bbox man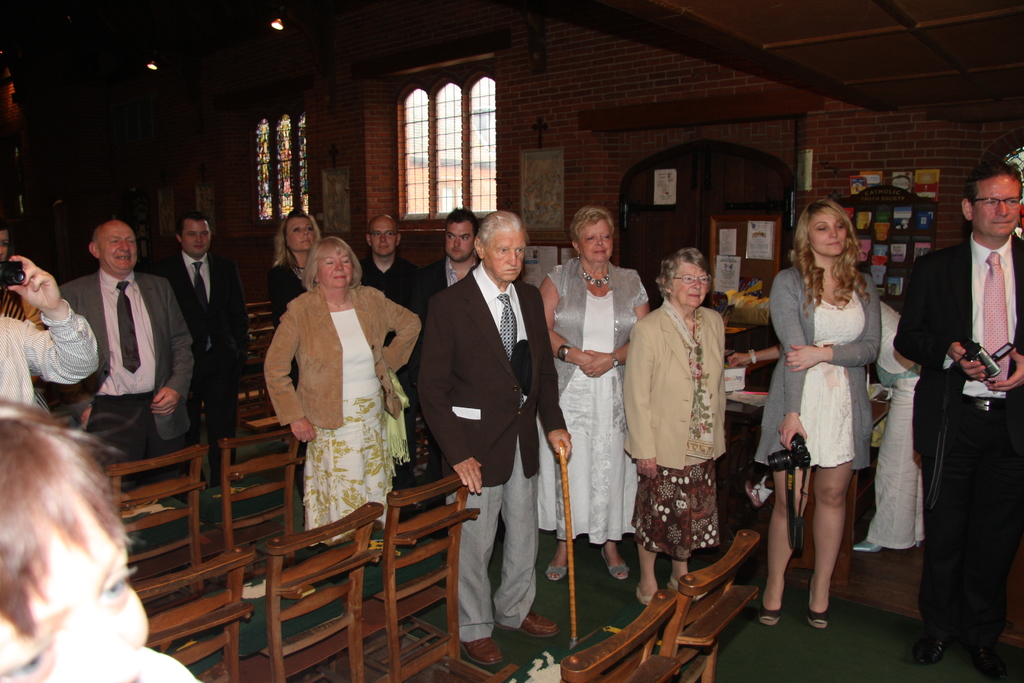
pyautogui.locateOnScreen(162, 206, 247, 483)
